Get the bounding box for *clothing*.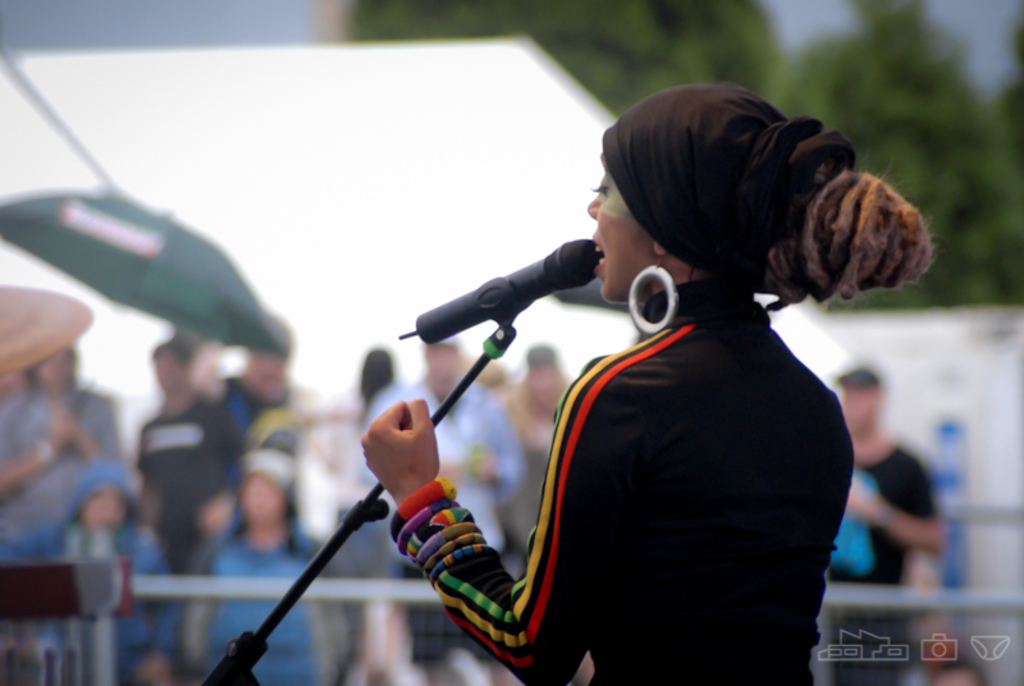
{"left": 804, "top": 456, "right": 937, "bottom": 685}.
